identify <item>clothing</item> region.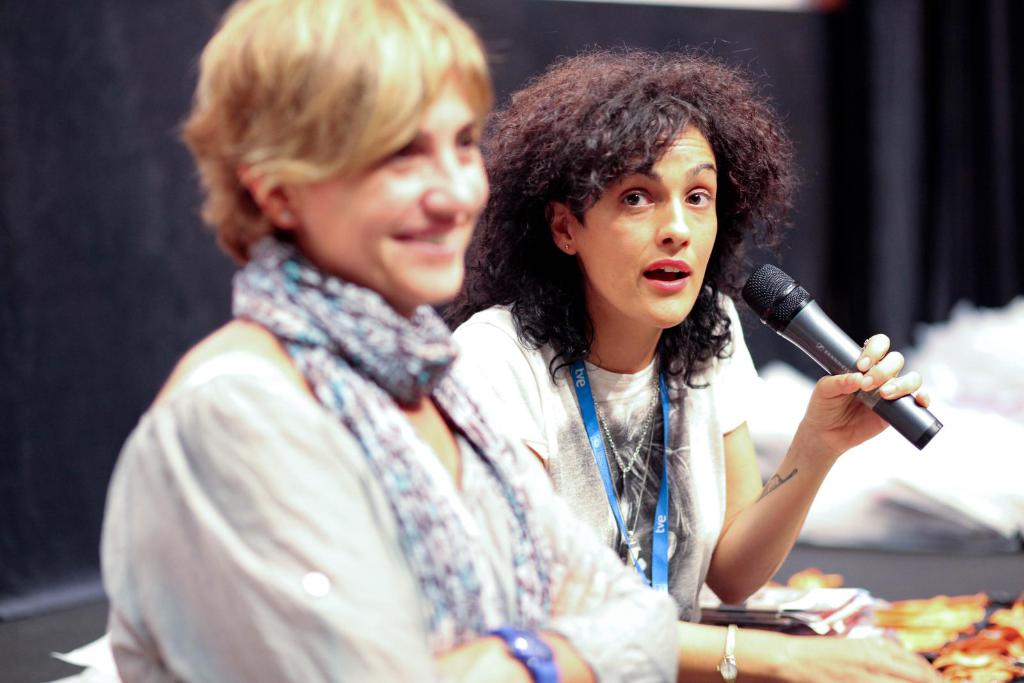
Region: [left=102, top=237, right=684, bottom=682].
